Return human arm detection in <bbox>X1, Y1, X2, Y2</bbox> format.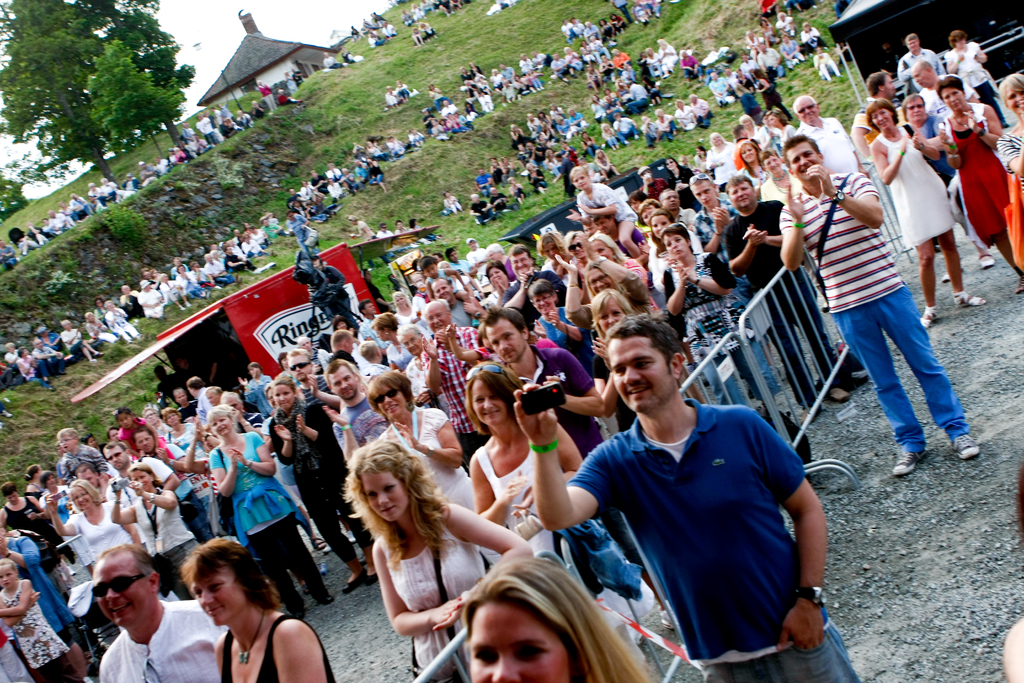
<bbox>445, 324, 480, 362</bbox>.
